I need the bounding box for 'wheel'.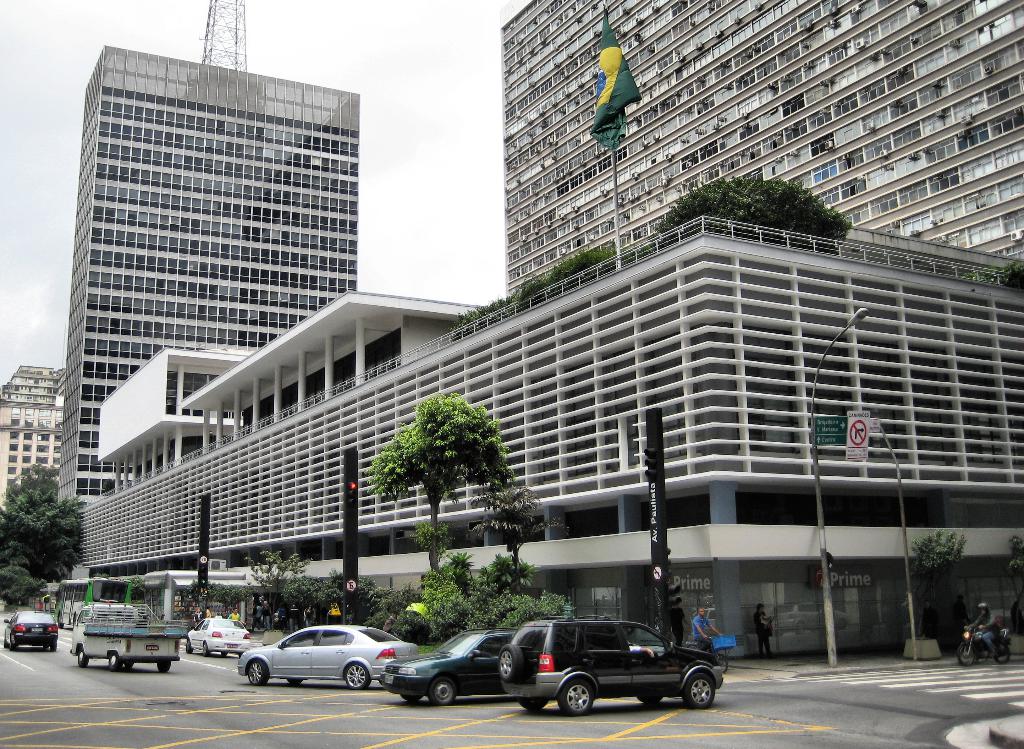
Here it is: locate(79, 646, 85, 667).
